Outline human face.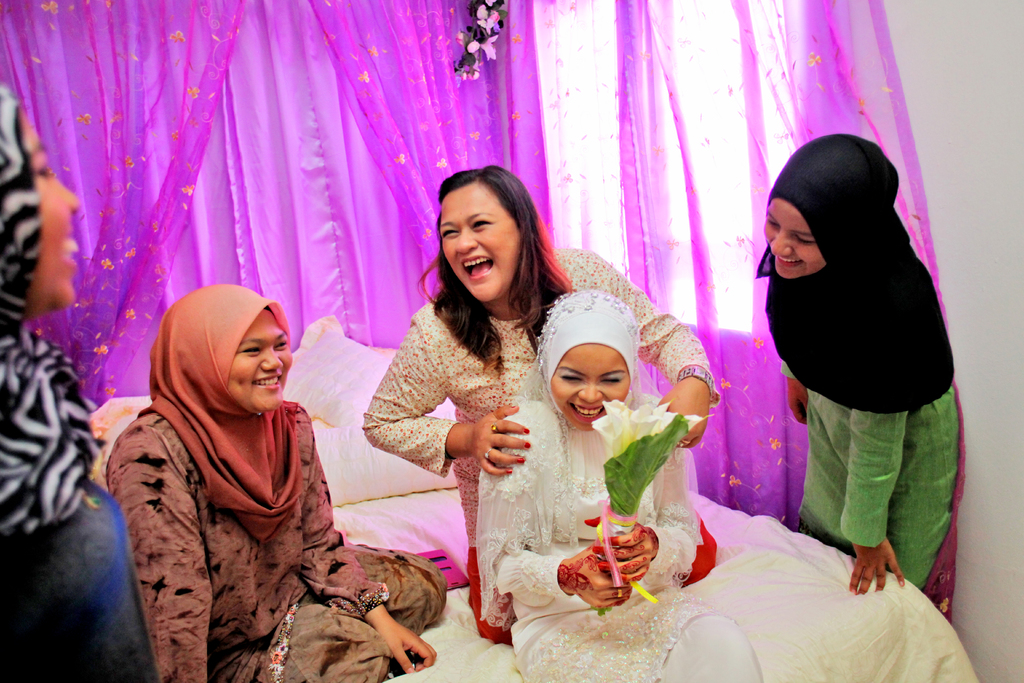
Outline: box(19, 106, 81, 310).
